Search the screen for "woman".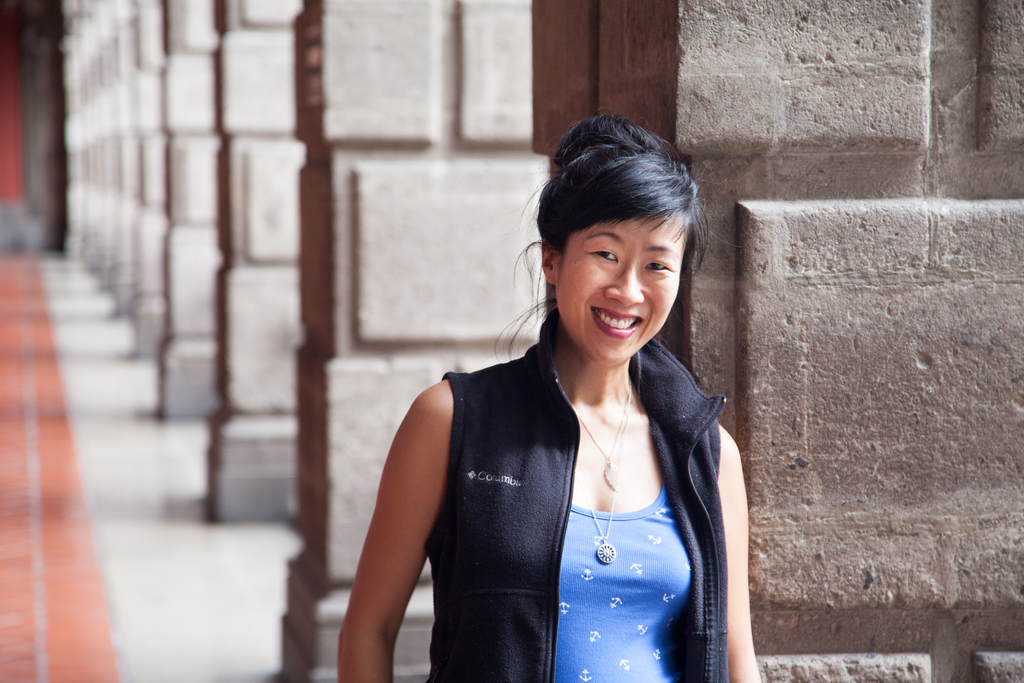
Found at bbox(356, 103, 744, 682).
